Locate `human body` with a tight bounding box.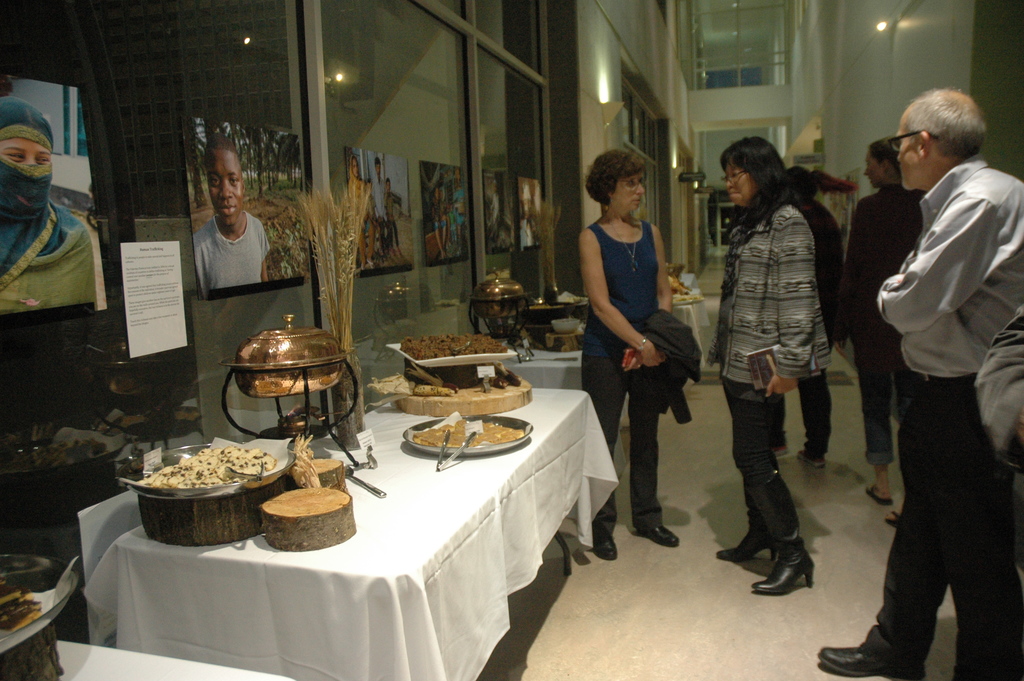
[left=705, top=136, right=831, bottom=588].
